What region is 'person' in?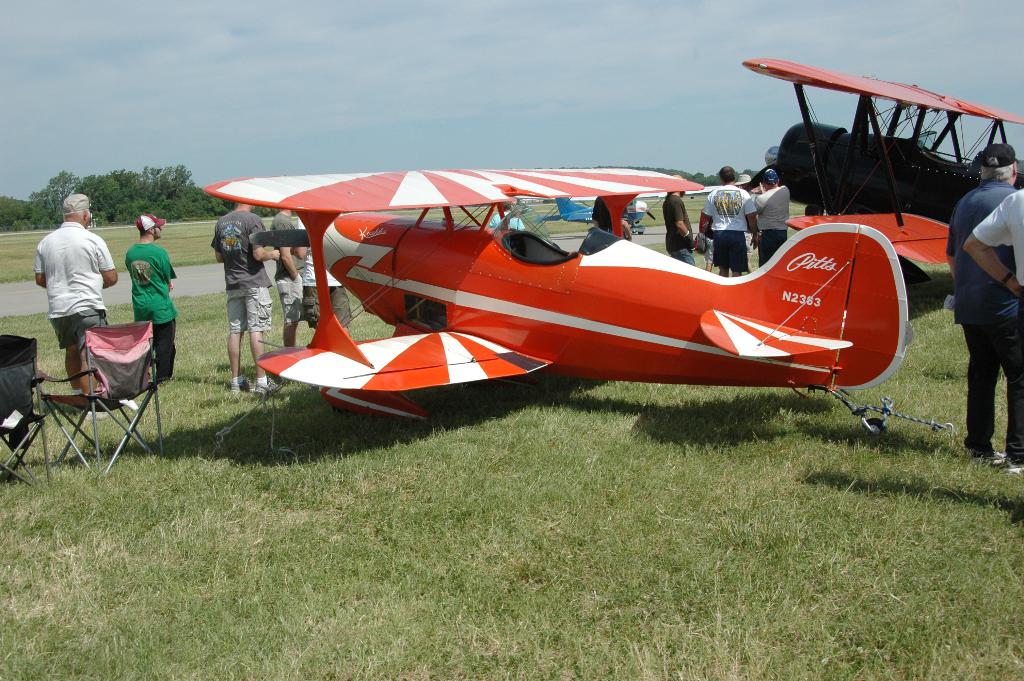
pyautogui.locateOnScreen(728, 166, 774, 208).
